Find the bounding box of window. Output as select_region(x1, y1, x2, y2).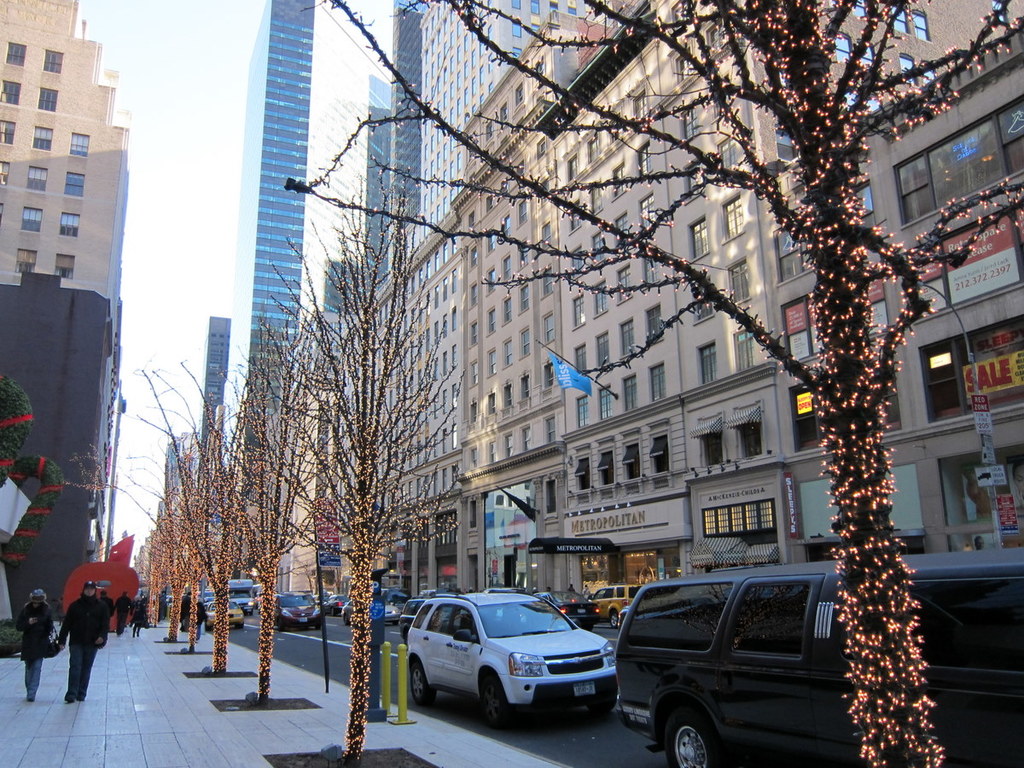
select_region(29, 125, 55, 154).
